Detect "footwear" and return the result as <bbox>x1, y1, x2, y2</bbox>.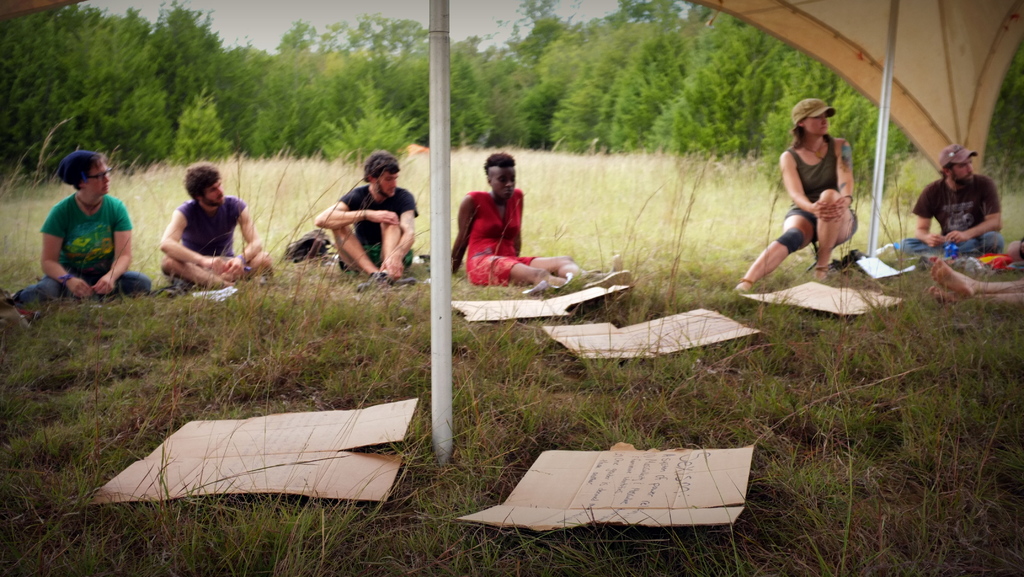
<bbox>168, 278, 199, 297</bbox>.
